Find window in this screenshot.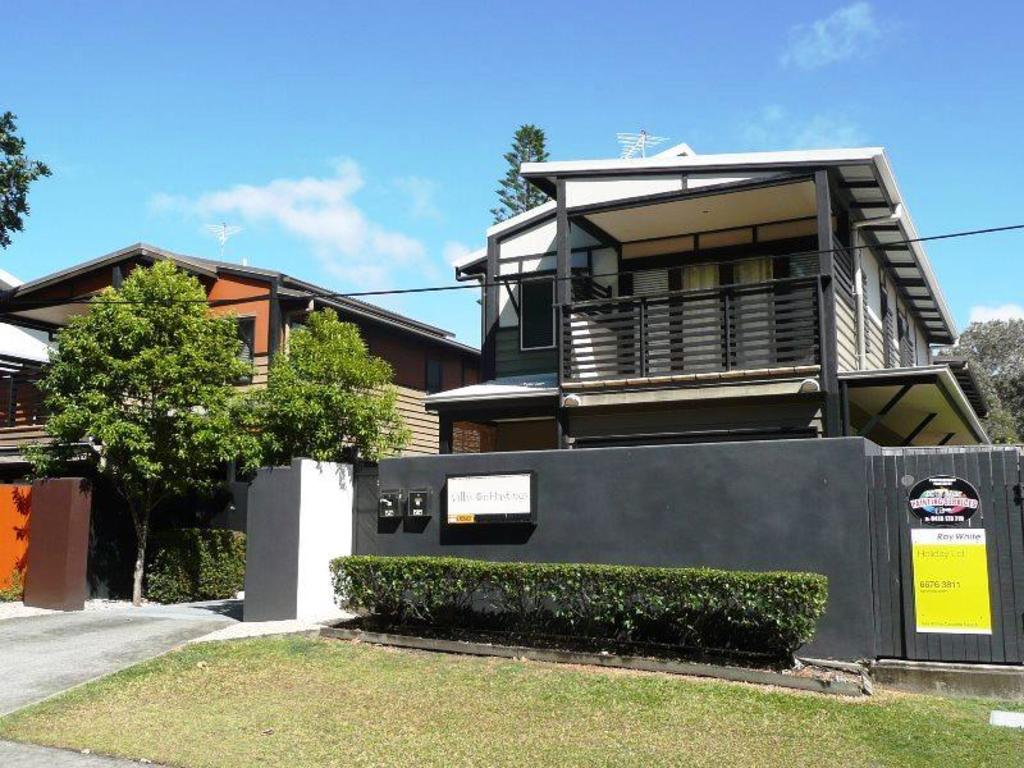
The bounding box for window is {"left": 224, "top": 315, "right": 252, "bottom": 384}.
